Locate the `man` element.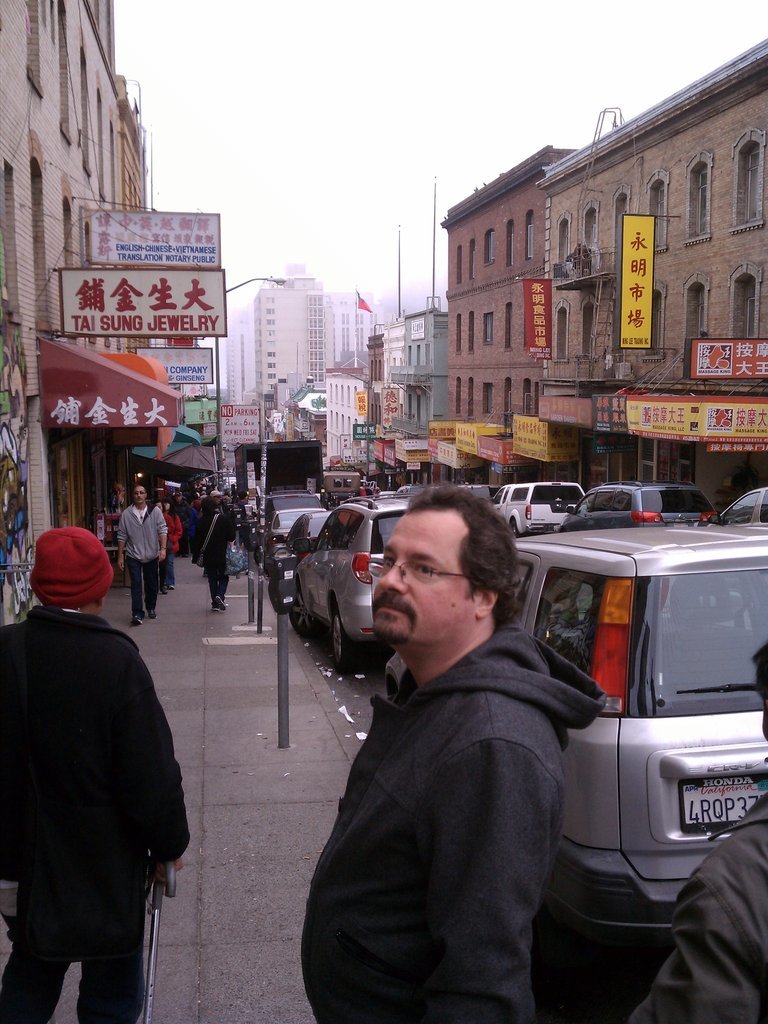
Element bbox: x1=149 y1=489 x2=176 y2=588.
